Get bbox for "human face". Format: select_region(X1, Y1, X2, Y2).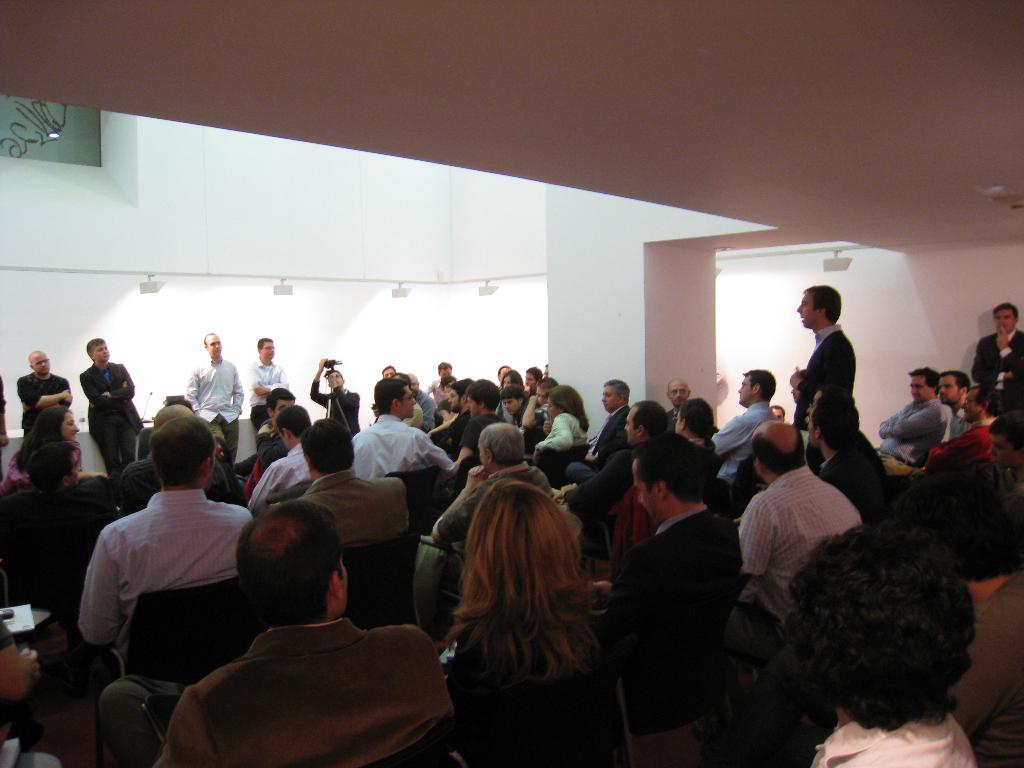
select_region(641, 467, 667, 522).
